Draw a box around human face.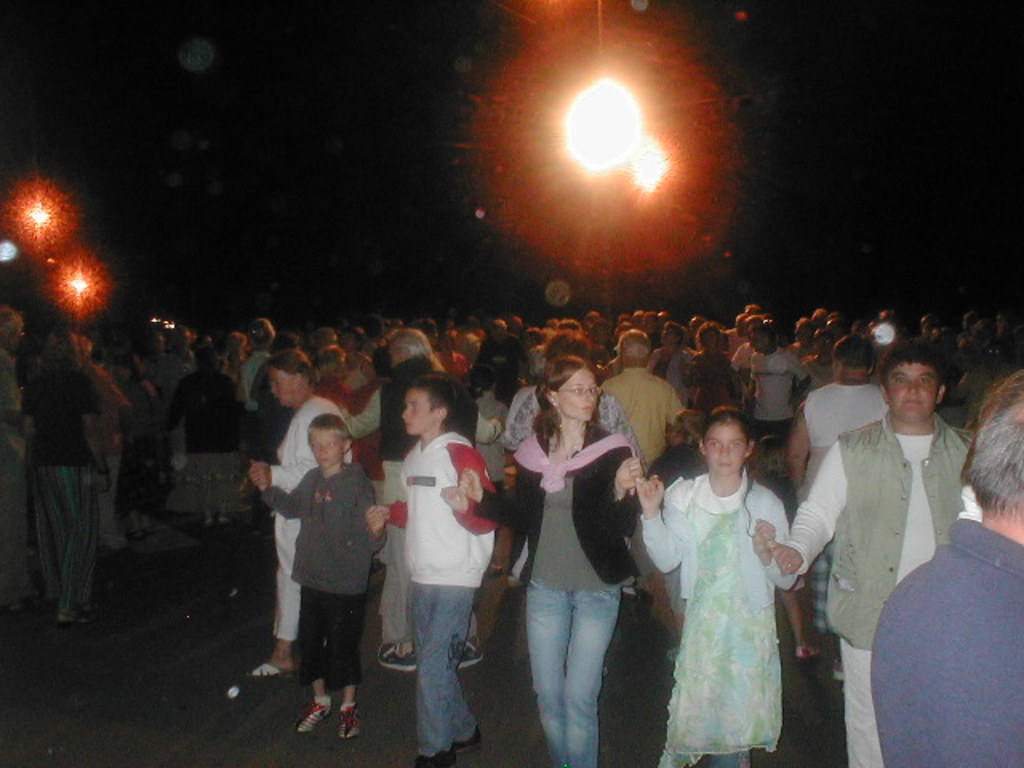
(x1=893, y1=365, x2=933, y2=426).
